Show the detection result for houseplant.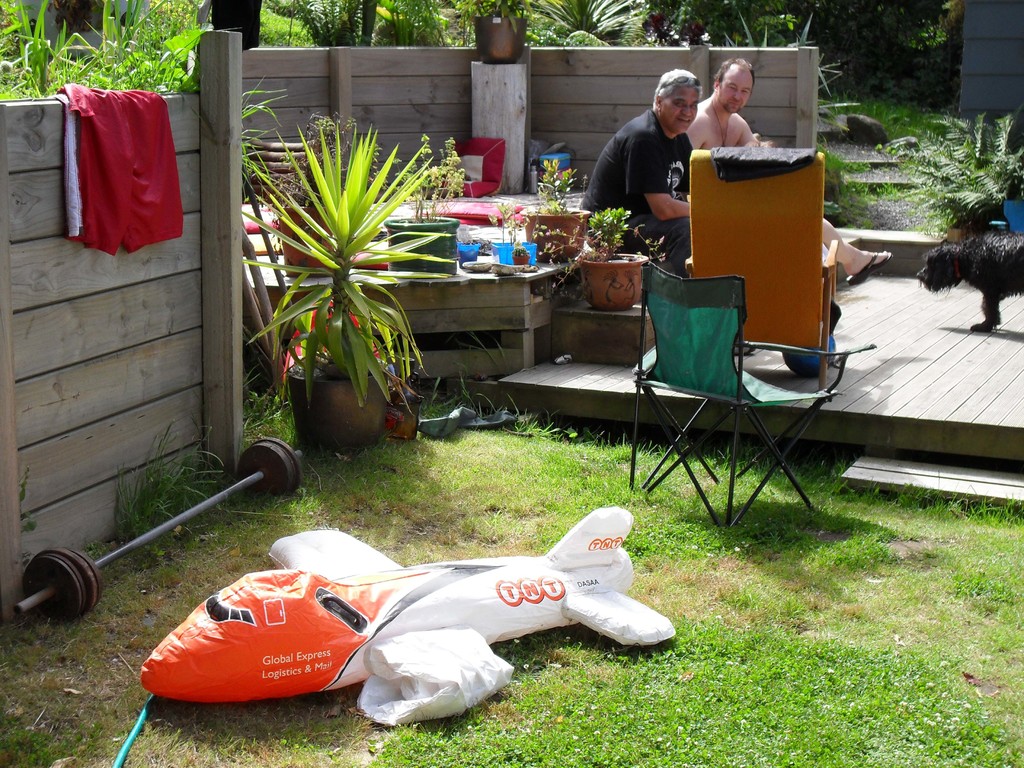
<bbox>269, 126, 355, 277</bbox>.
